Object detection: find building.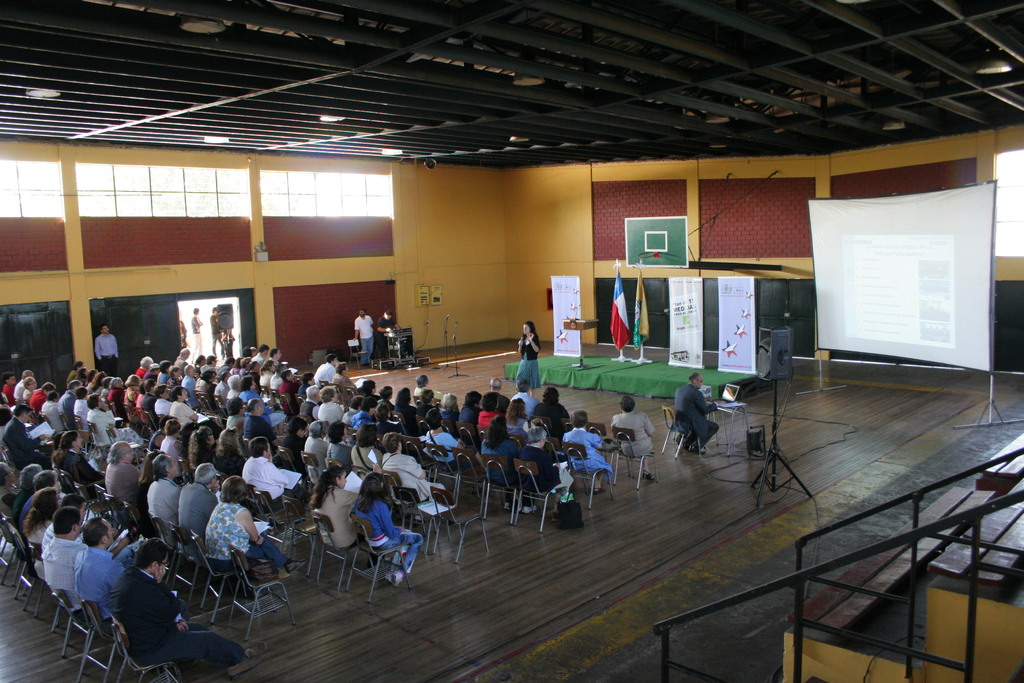
[left=0, top=0, right=1023, bottom=682].
